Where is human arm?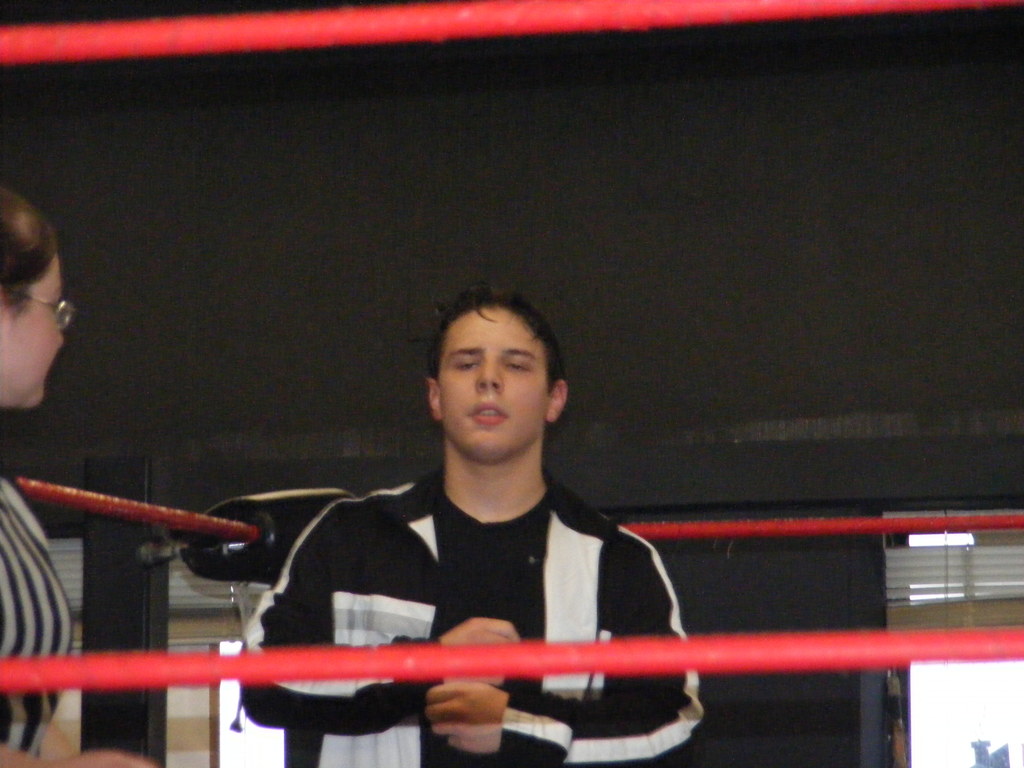
426/540/708/767.
